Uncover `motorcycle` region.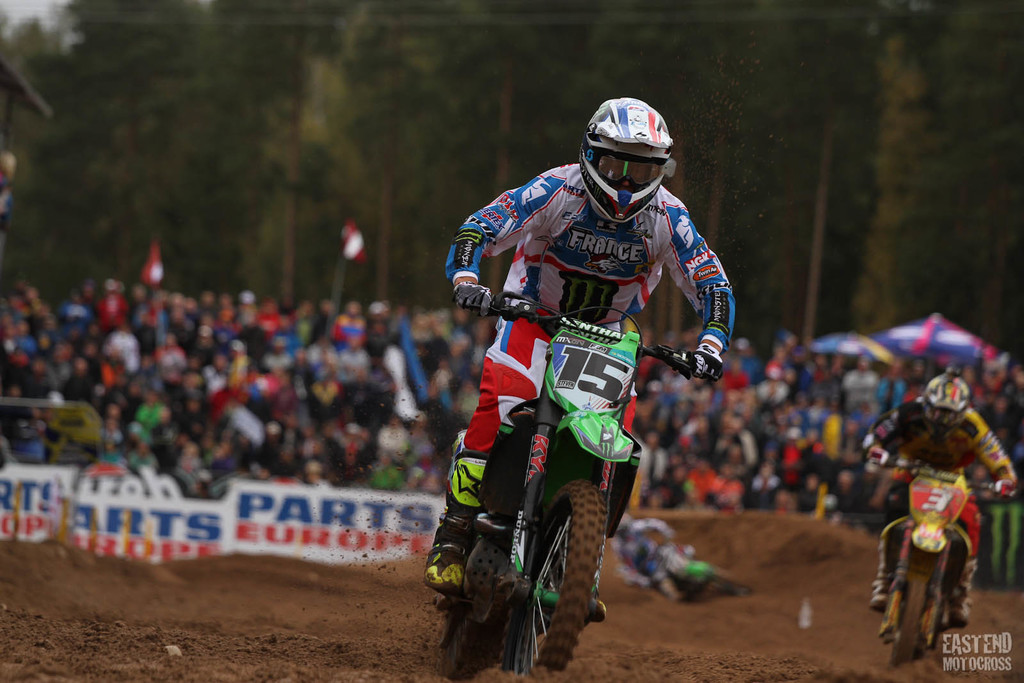
Uncovered: [x1=652, y1=533, x2=753, y2=591].
